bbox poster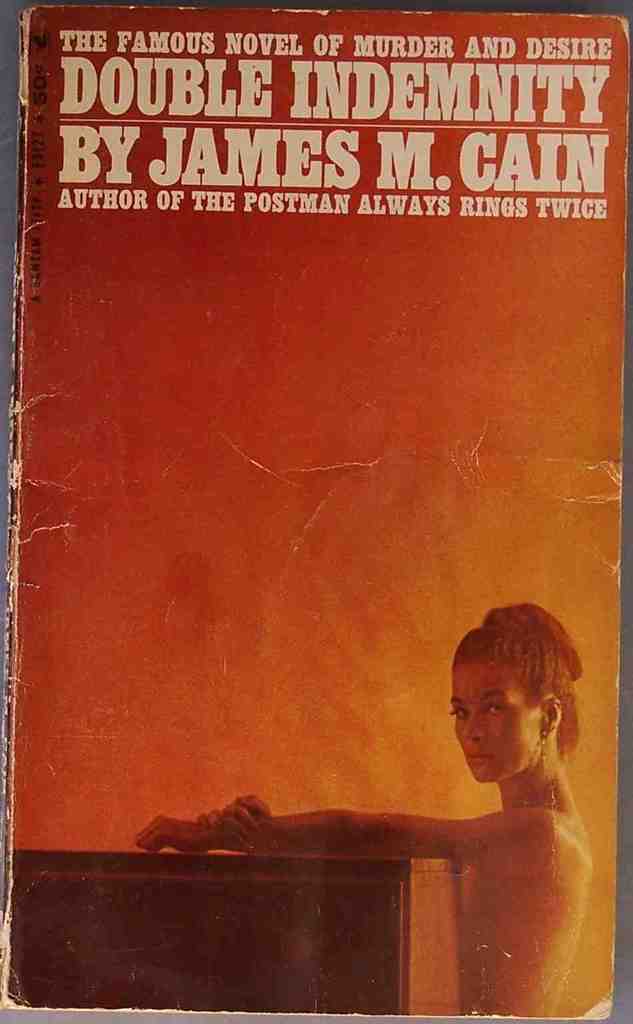
detection(0, 0, 632, 1023)
